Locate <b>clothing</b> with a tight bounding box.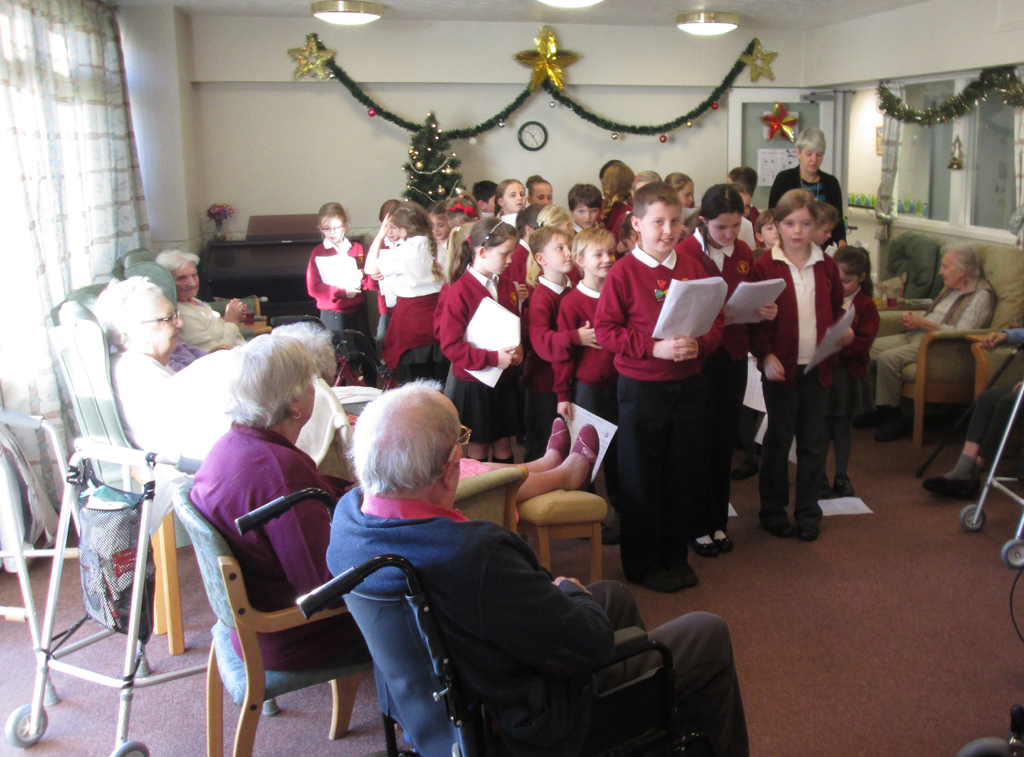
bbox(186, 423, 381, 657).
